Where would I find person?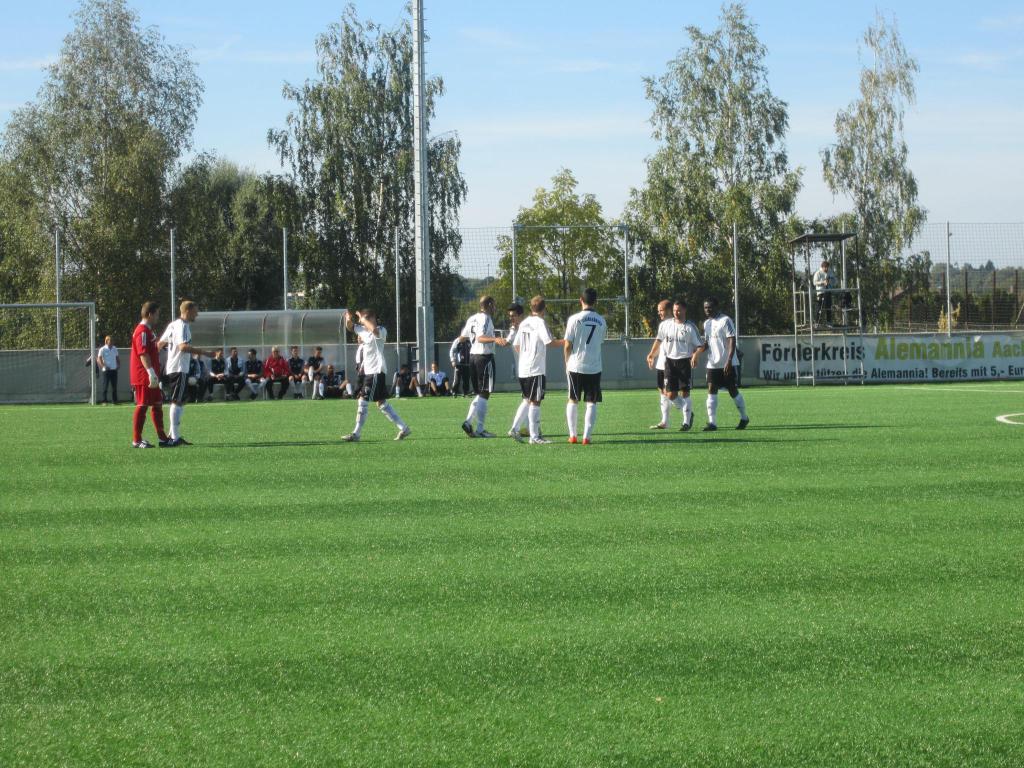
At crop(561, 292, 613, 444).
